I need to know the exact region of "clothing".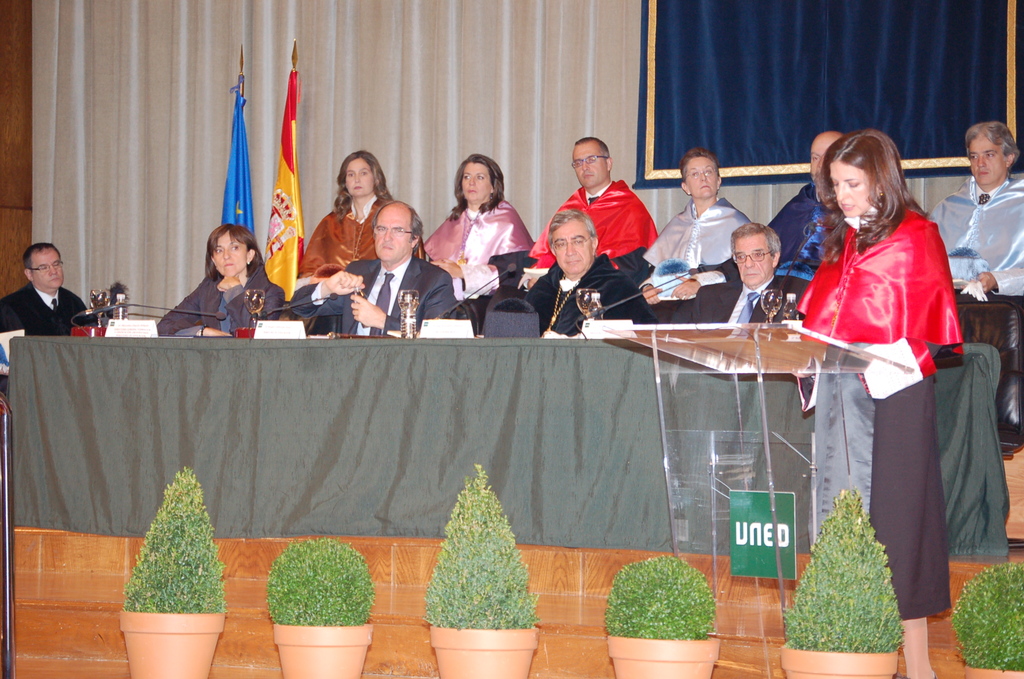
Region: {"left": 646, "top": 192, "right": 757, "bottom": 307}.
